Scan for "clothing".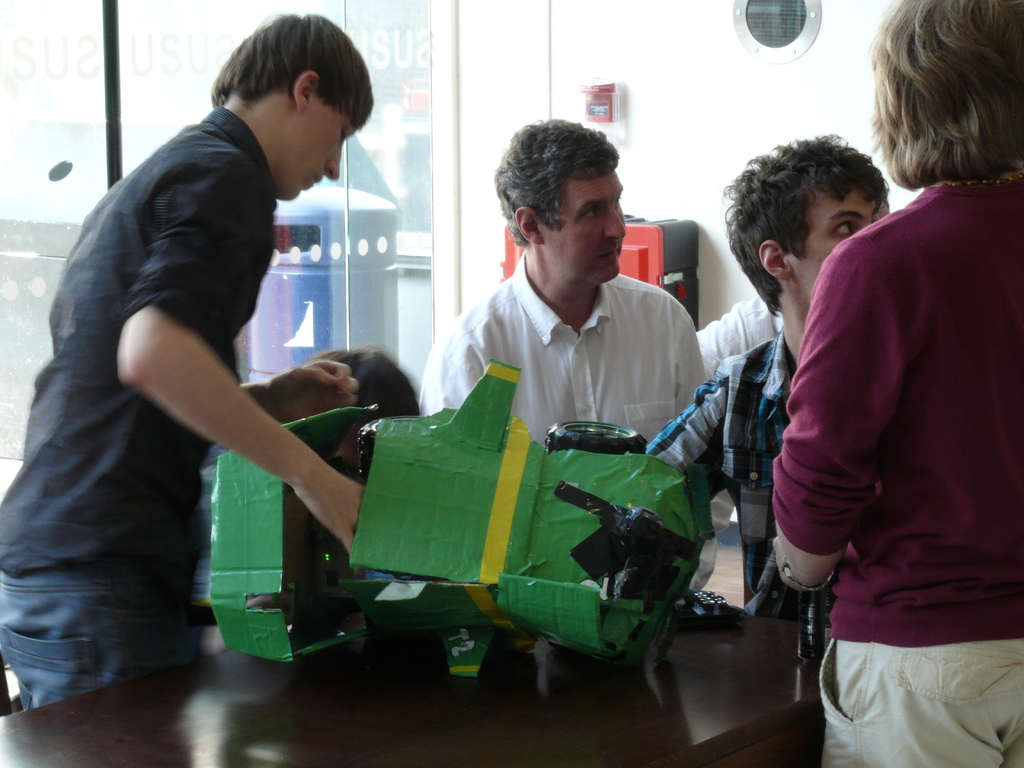
Scan result: (left=766, top=104, right=1011, bottom=750).
